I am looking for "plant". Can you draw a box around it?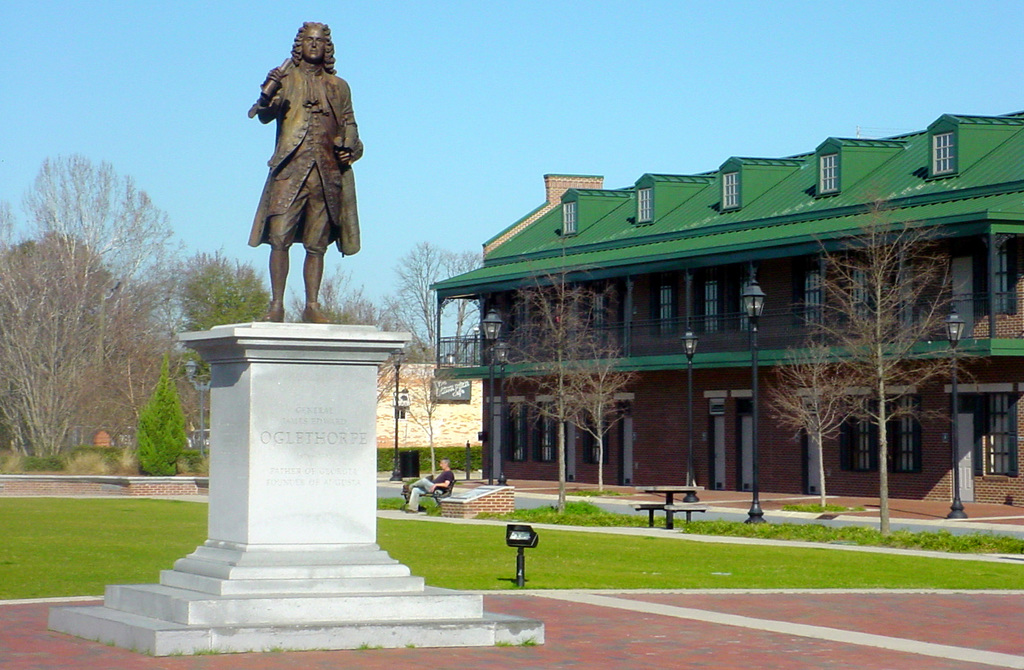
Sure, the bounding box is bbox=(403, 640, 420, 651).
